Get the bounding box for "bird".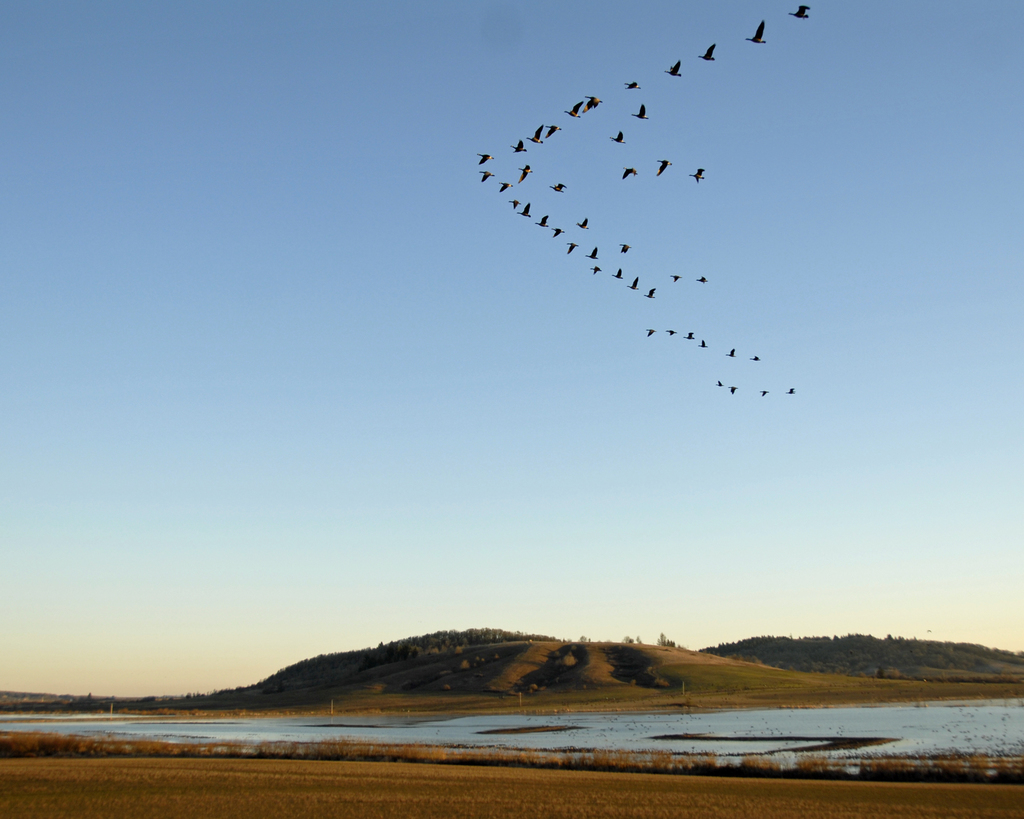
<box>751,352,762,363</box>.
